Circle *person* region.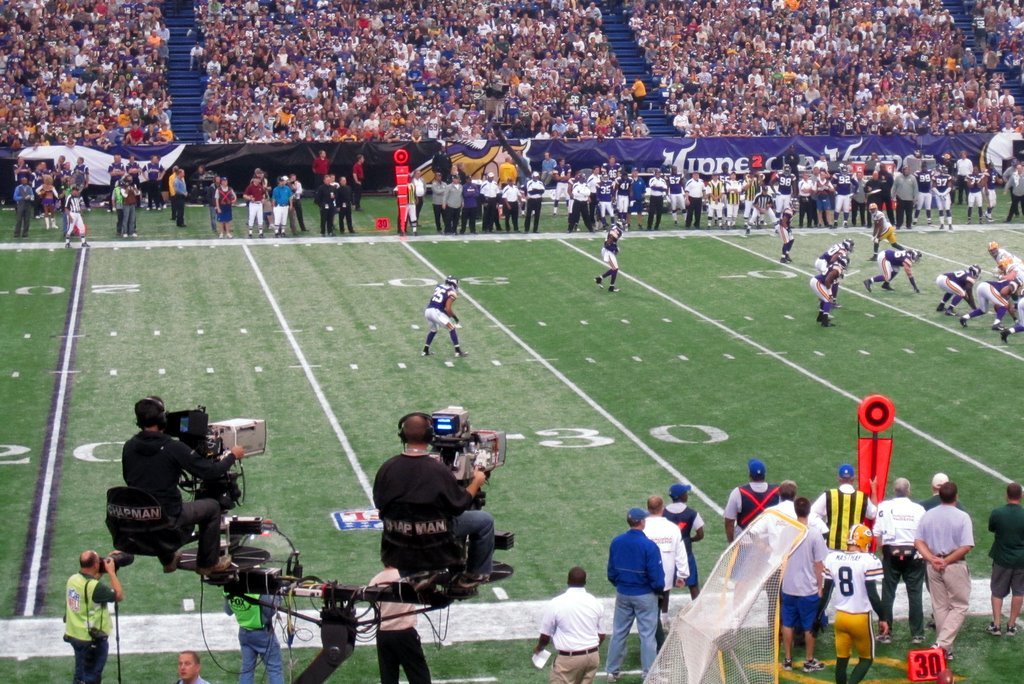
Region: 745,184,780,236.
